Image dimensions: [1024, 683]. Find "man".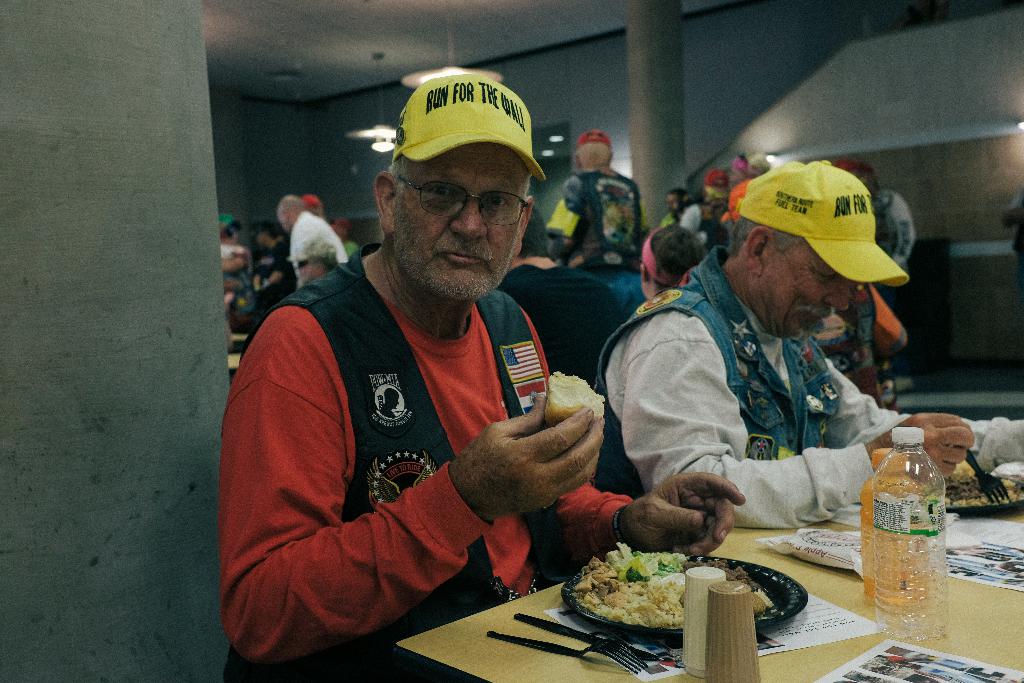
detection(639, 226, 701, 299).
